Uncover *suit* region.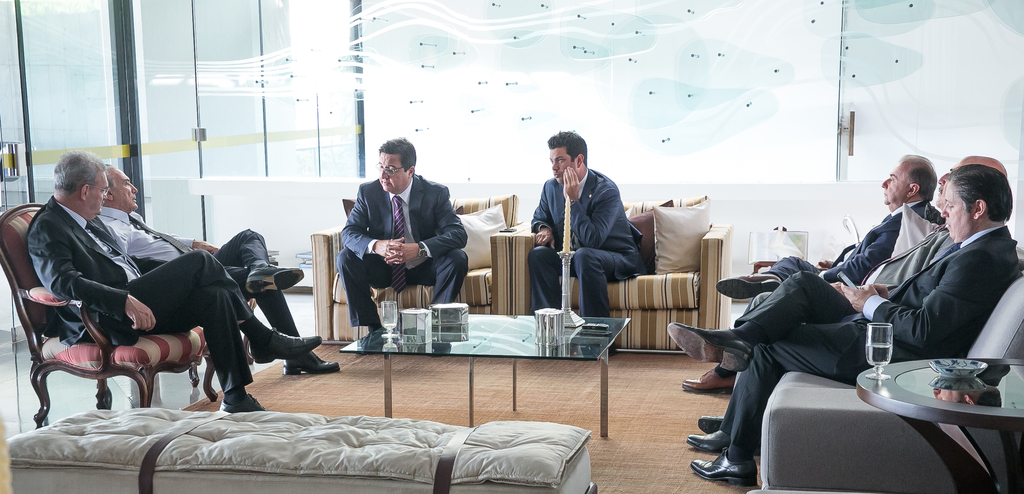
Uncovered: region(20, 194, 252, 408).
